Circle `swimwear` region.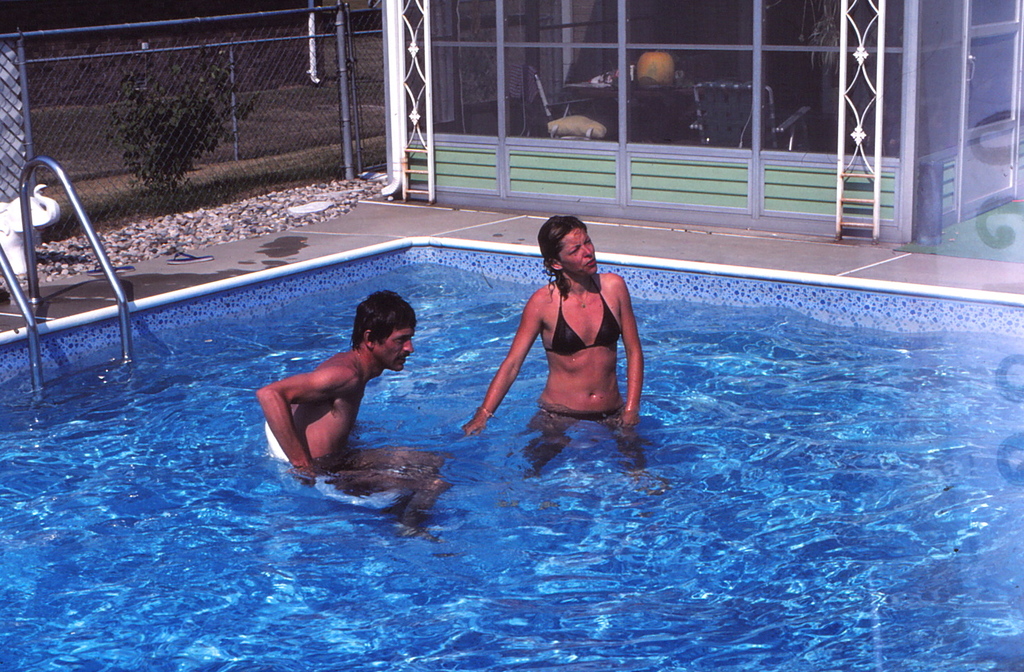
Region: (537, 404, 625, 424).
